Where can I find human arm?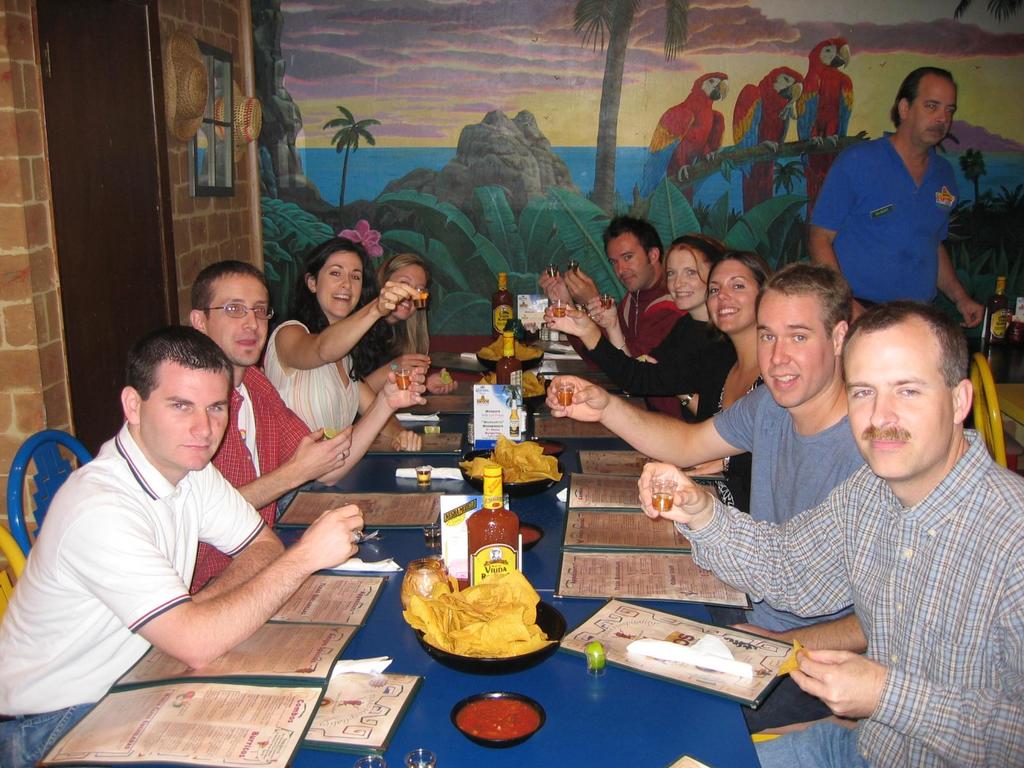
You can find it at [x1=189, y1=462, x2=292, y2=604].
